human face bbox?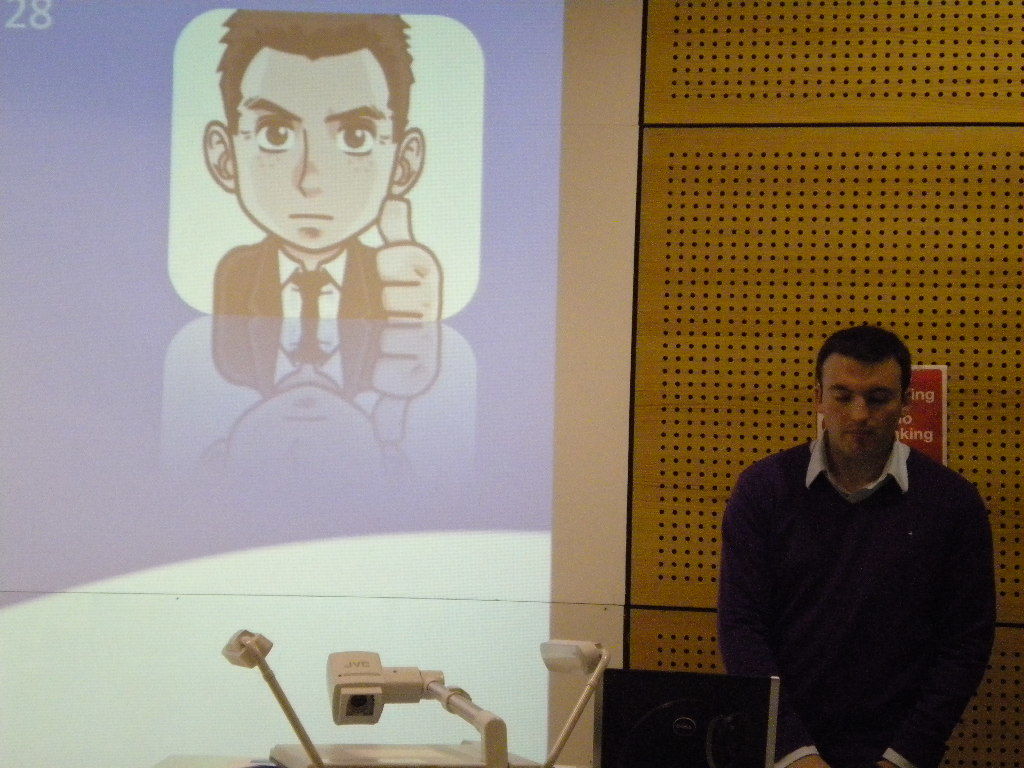
(231, 49, 403, 255)
